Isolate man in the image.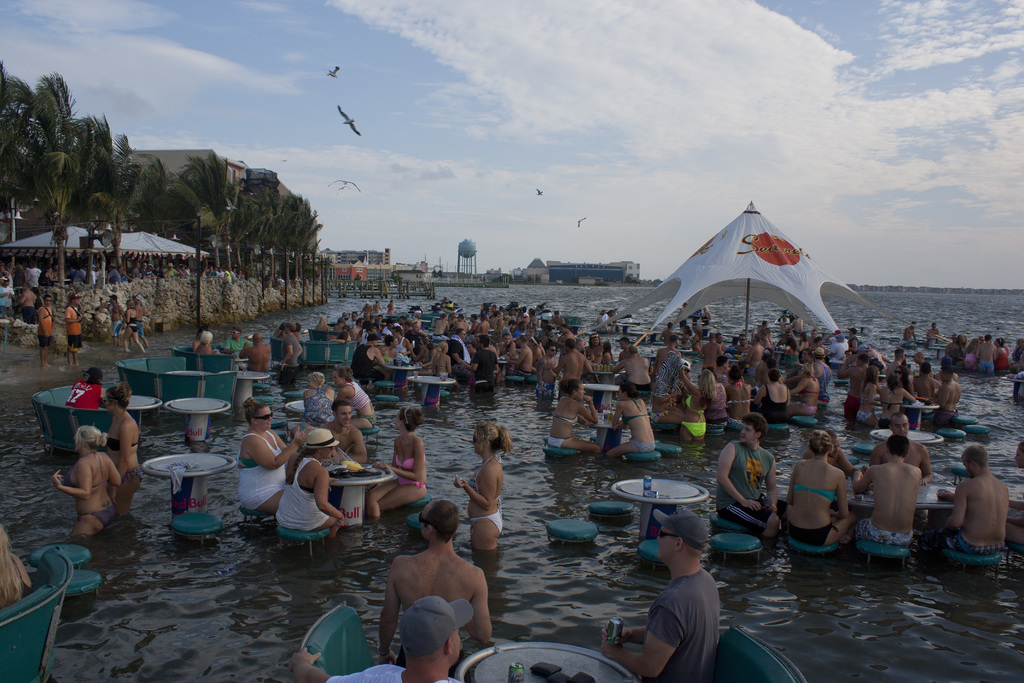
Isolated region: detection(708, 355, 732, 386).
